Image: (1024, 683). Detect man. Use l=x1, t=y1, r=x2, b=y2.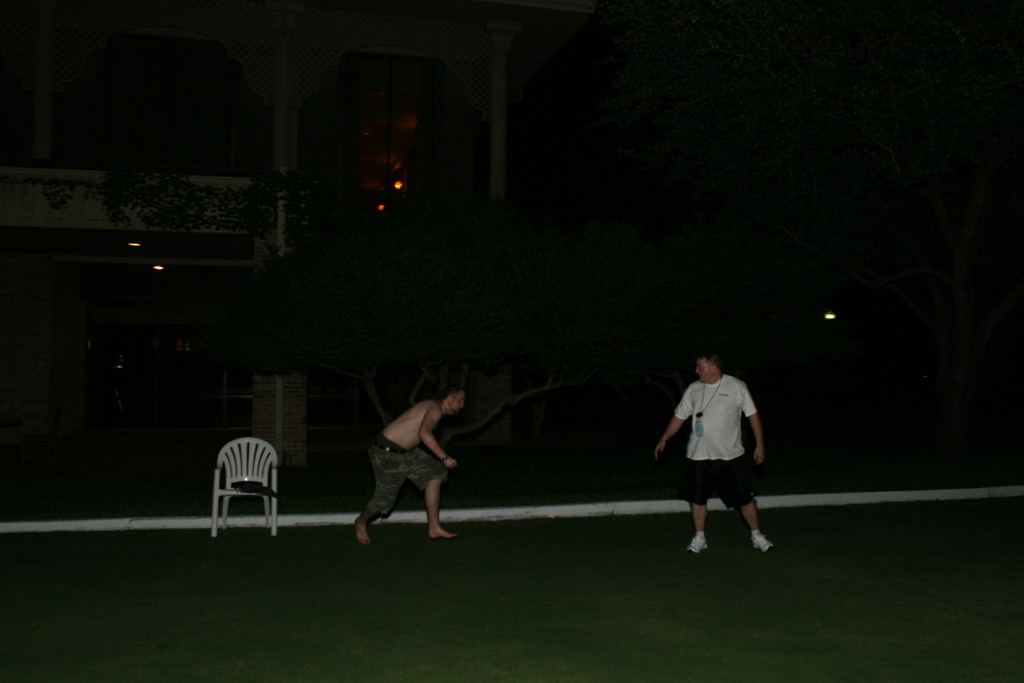
l=353, t=388, r=467, b=543.
